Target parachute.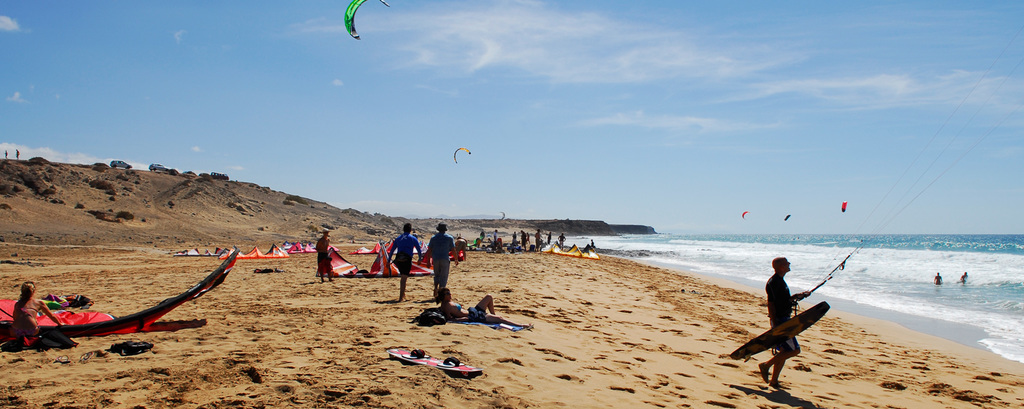
Target region: (x1=451, y1=146, x2=474, y2=167).
